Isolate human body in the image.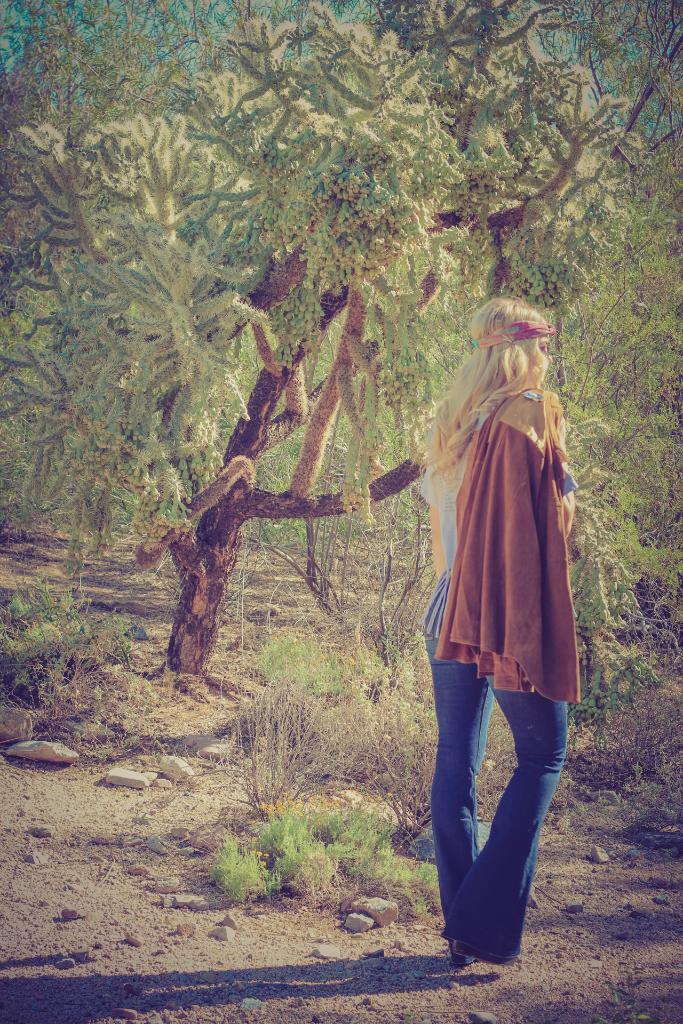
Isolated region: BBox(416, 274, 592, 912).
